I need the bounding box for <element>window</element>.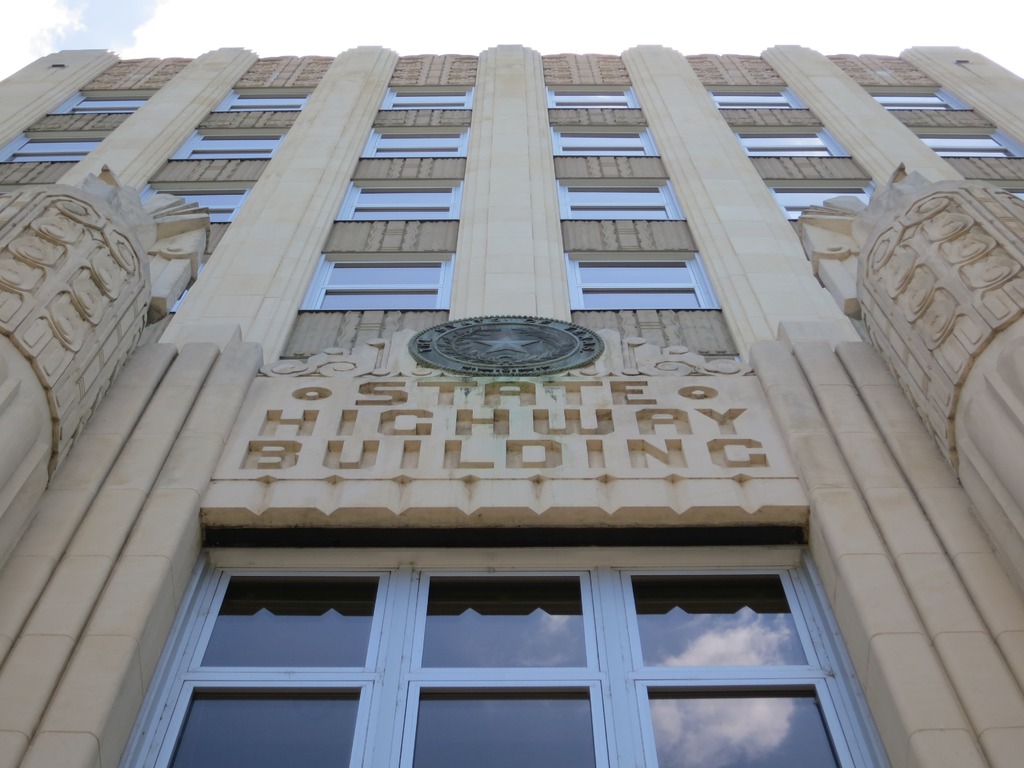
Here it is: (left=170, top=126, right=286, bottom=159).
